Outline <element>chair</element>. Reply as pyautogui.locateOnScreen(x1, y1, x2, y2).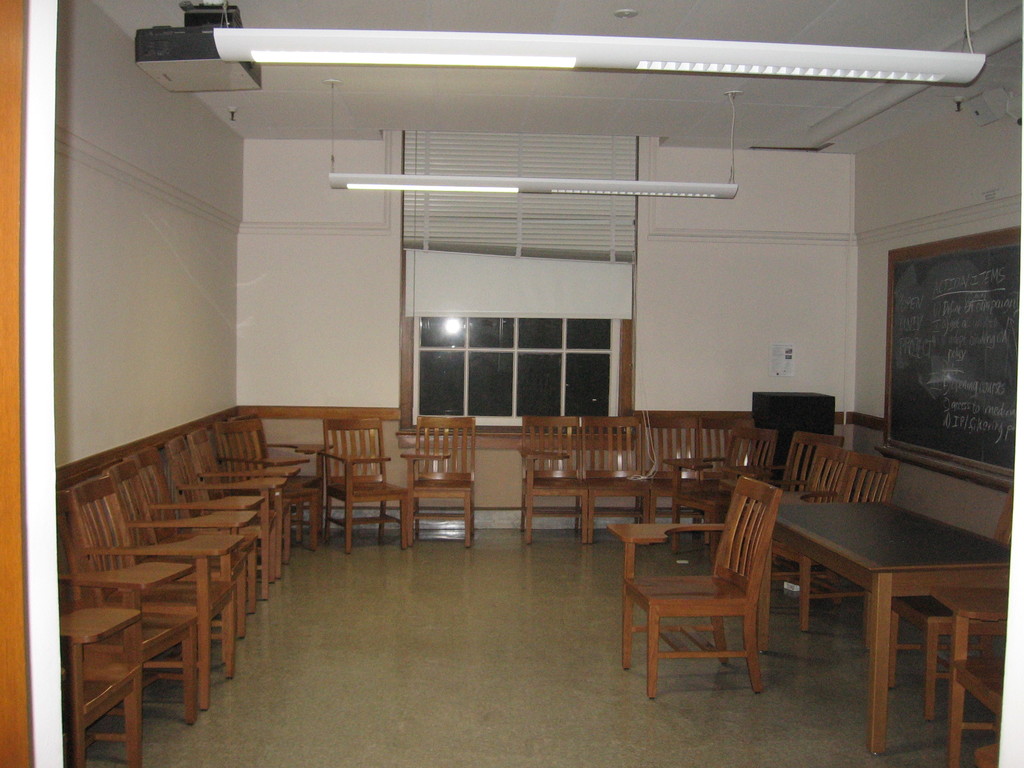
pyautogui.locateOnScreen(518, 413, 589, 547).
